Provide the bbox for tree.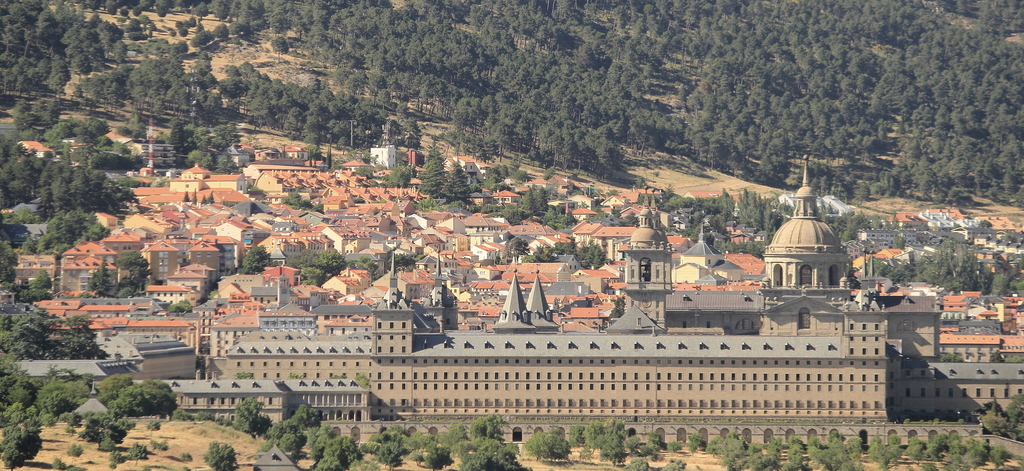
rect(47, 164, 111, 207).
